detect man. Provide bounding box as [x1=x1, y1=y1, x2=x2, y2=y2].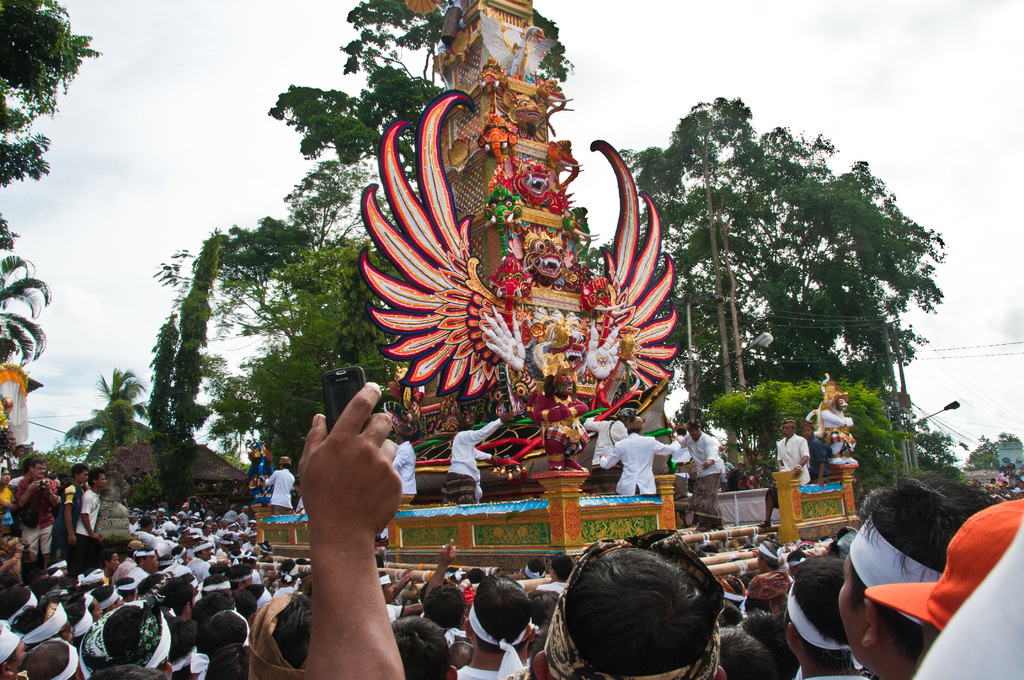
[x1=76, y1=466, x2=106, y2=569].
